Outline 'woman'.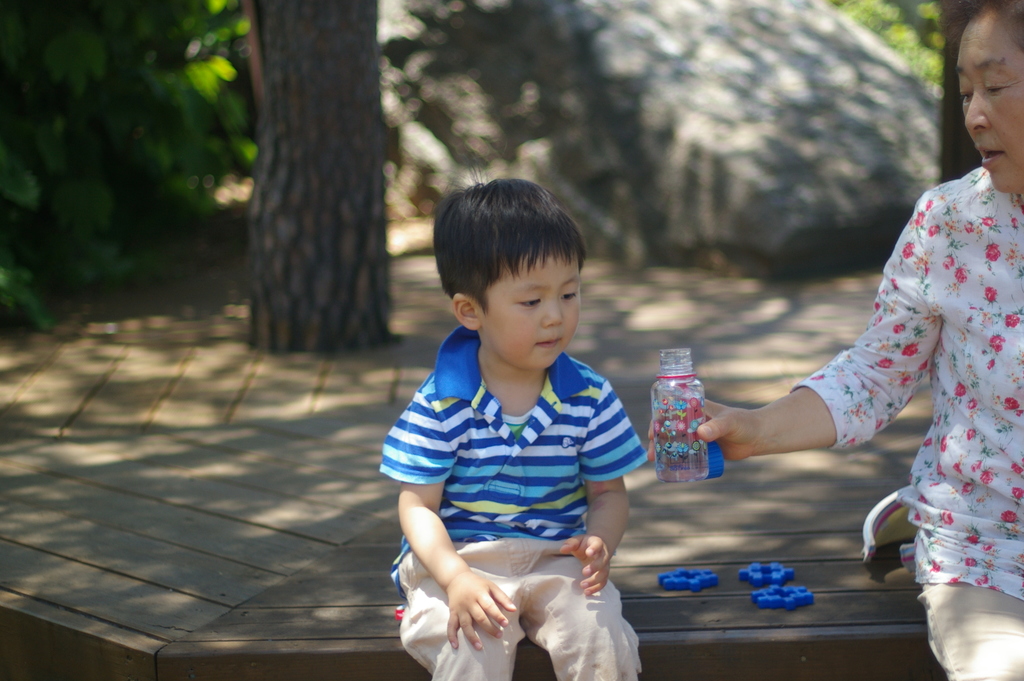
Outline: crop(710, 65, 1022, 628).
